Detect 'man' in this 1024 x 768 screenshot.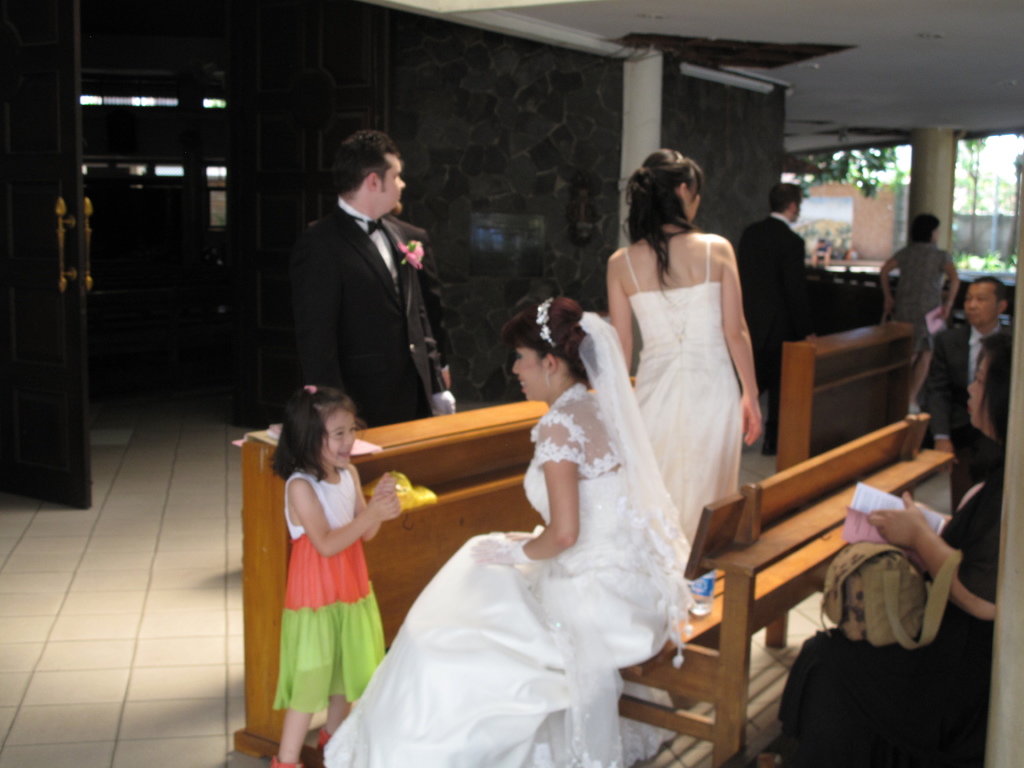
Detection: 284 132 460 421.
